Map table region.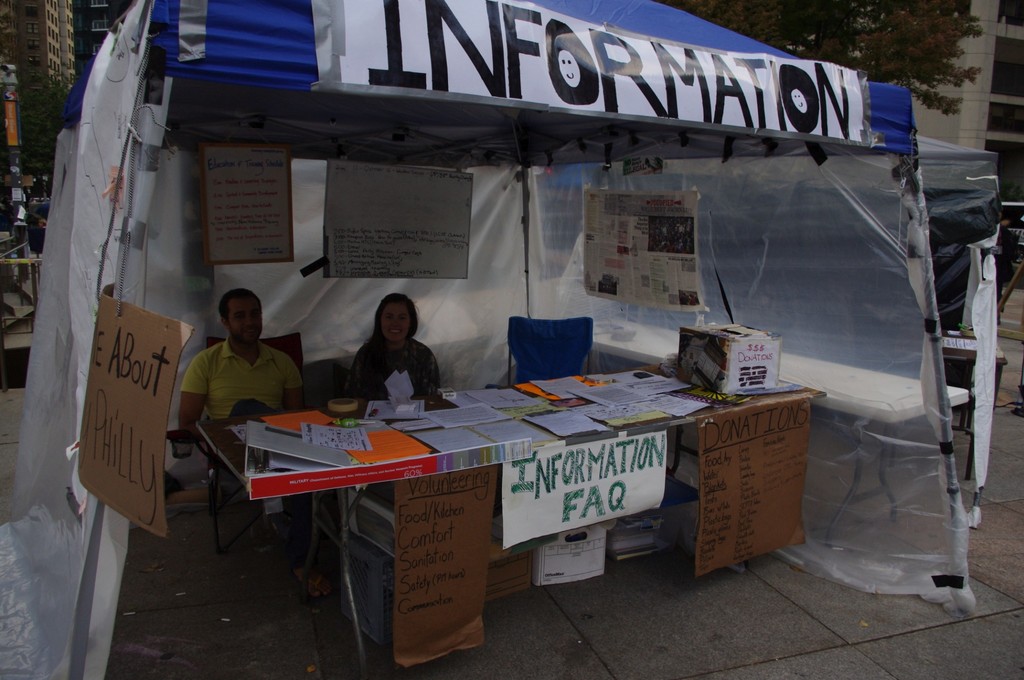
Mapped to (942,324,1005,425).
